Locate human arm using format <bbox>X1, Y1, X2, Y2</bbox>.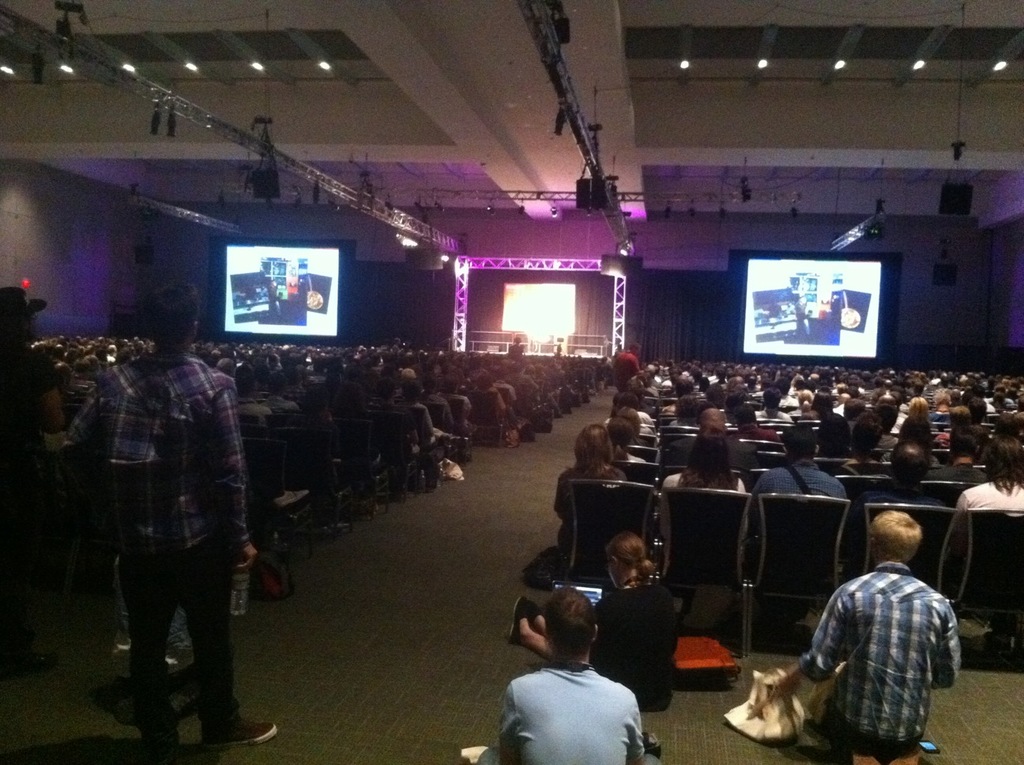
<bbox>60, 405, 116, 454</bbox>.
